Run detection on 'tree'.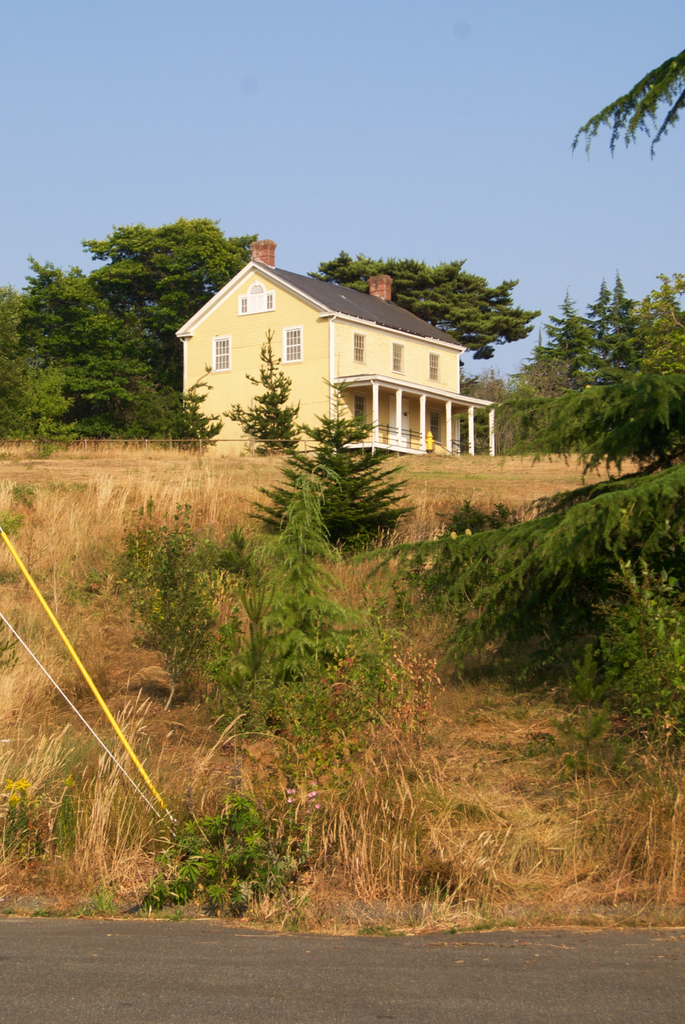
Result: [0,266,179,429].
